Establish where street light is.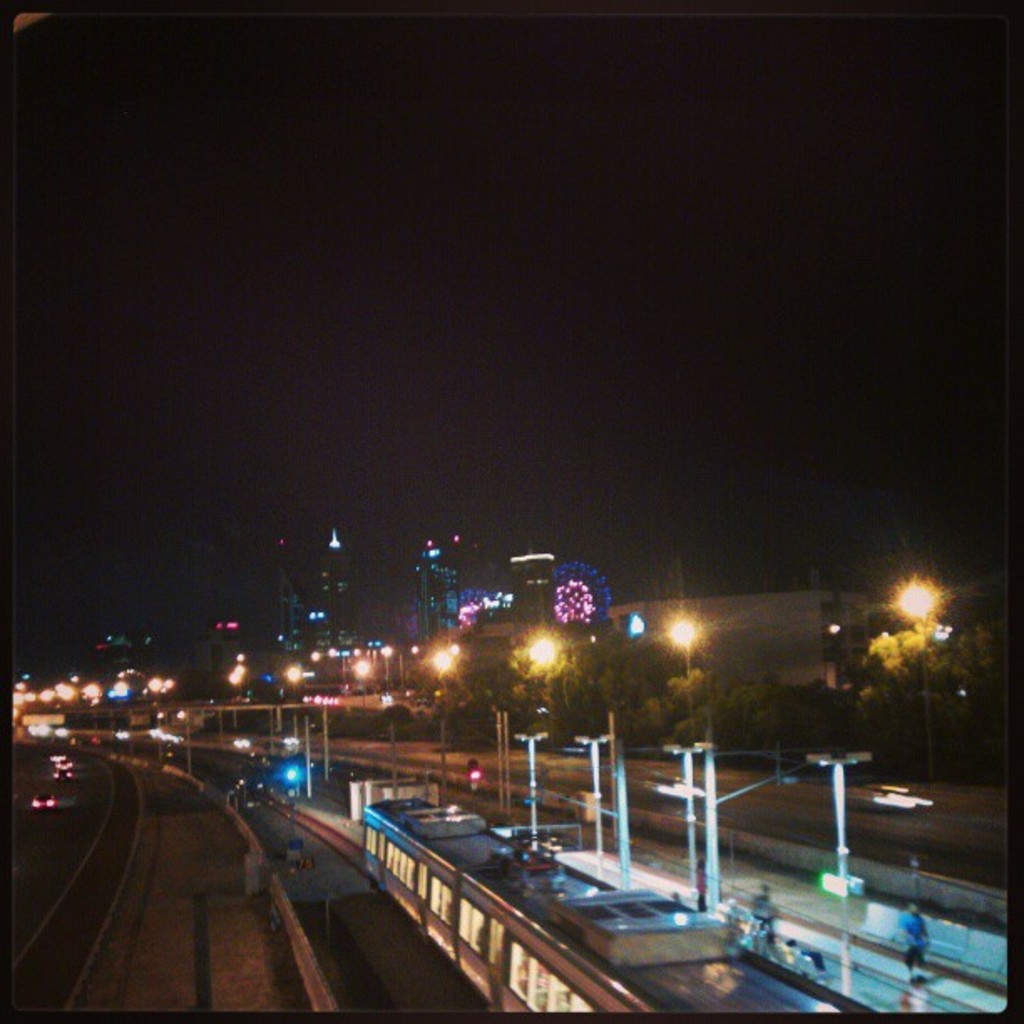
Established at 428/643/452/745.
